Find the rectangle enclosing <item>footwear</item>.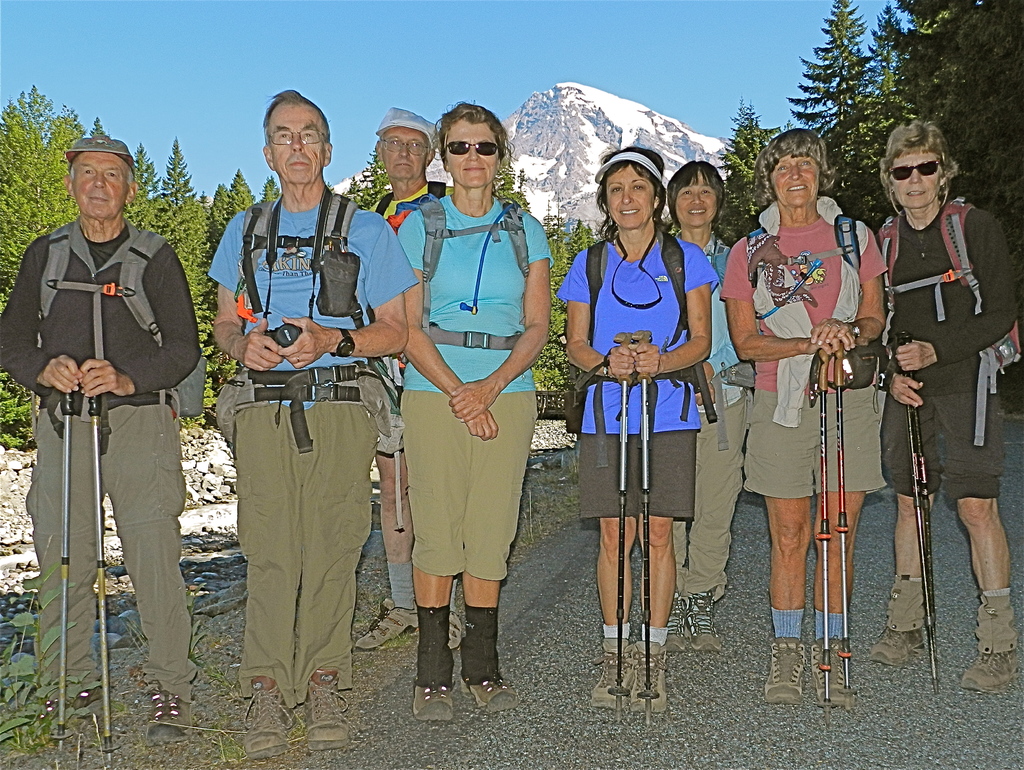
243, 678, 293, 760.
